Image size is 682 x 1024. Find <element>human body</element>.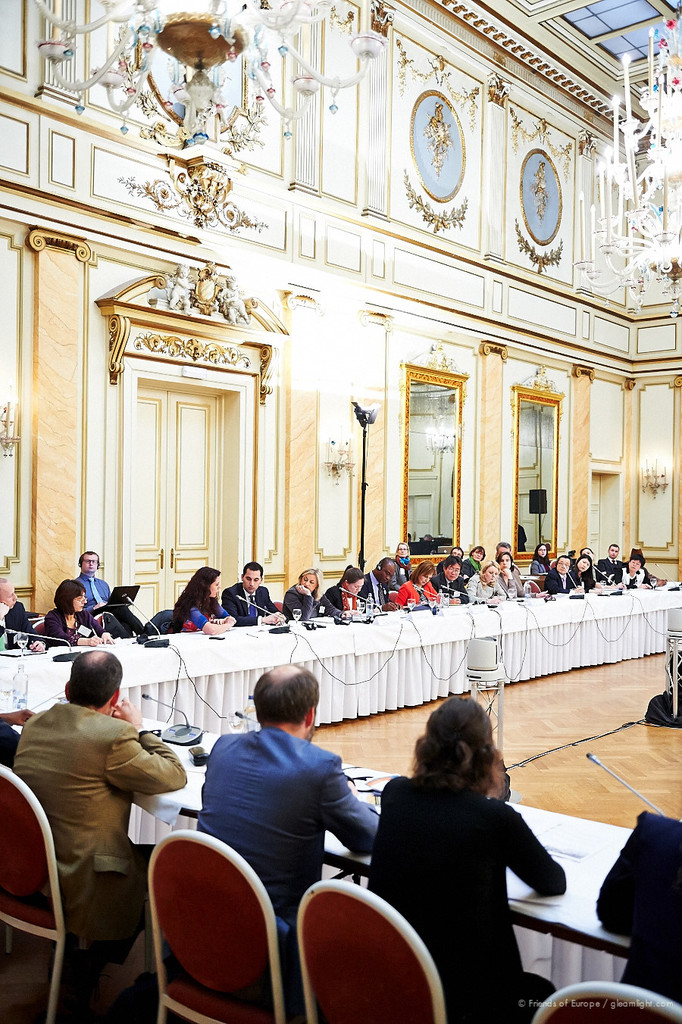
(left=462, top=545, right=487, bottom=575).
